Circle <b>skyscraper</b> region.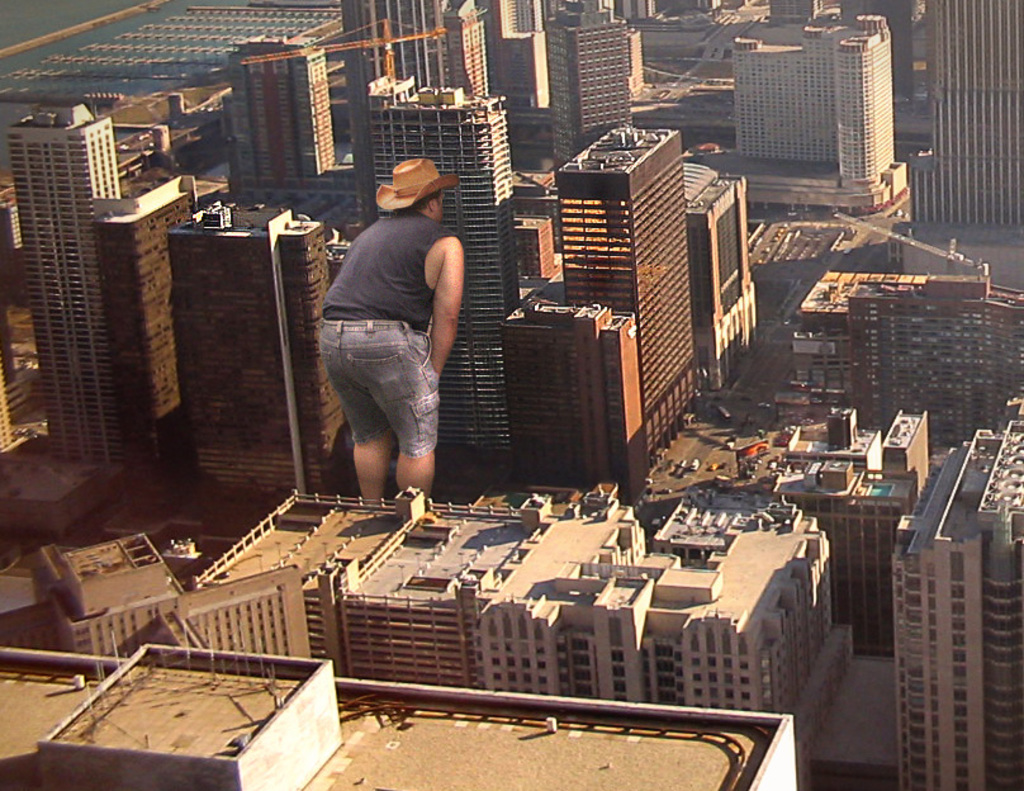
Region: 734/6/883/180.
